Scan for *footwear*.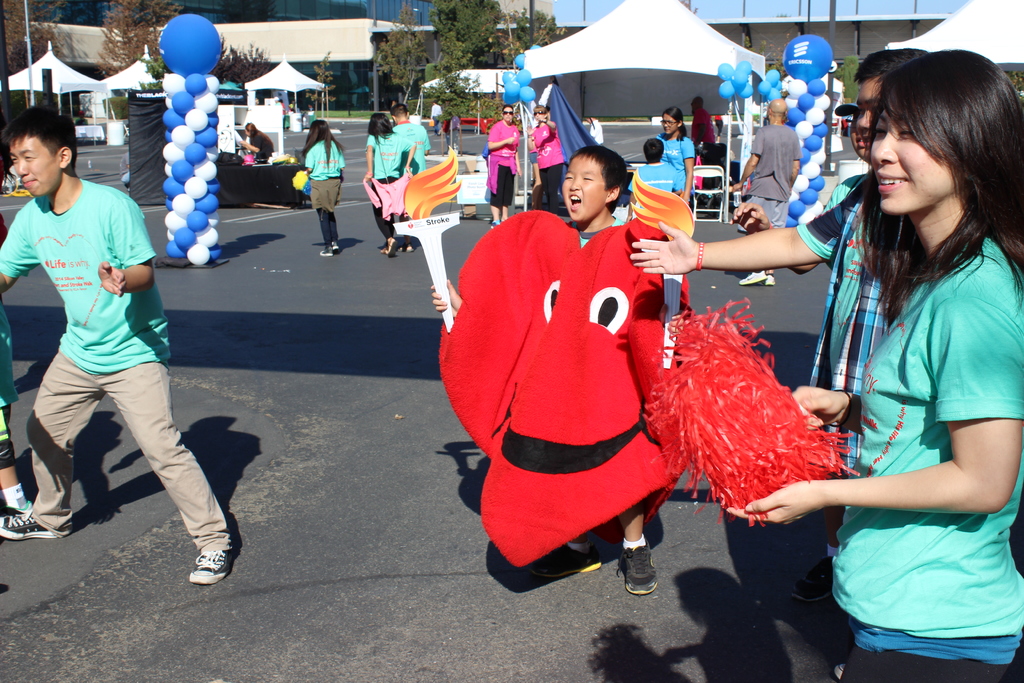
Scan result: bbox(188, 548, 230, 583).
